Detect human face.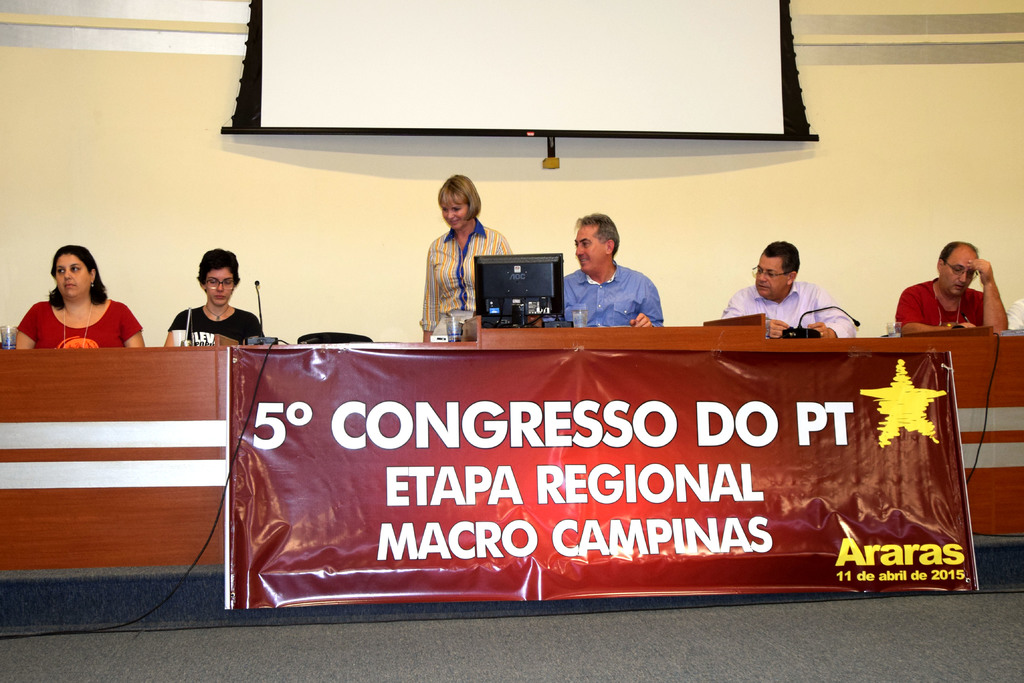
Detected at [left=940, top=247, right=977, bottom=297].
